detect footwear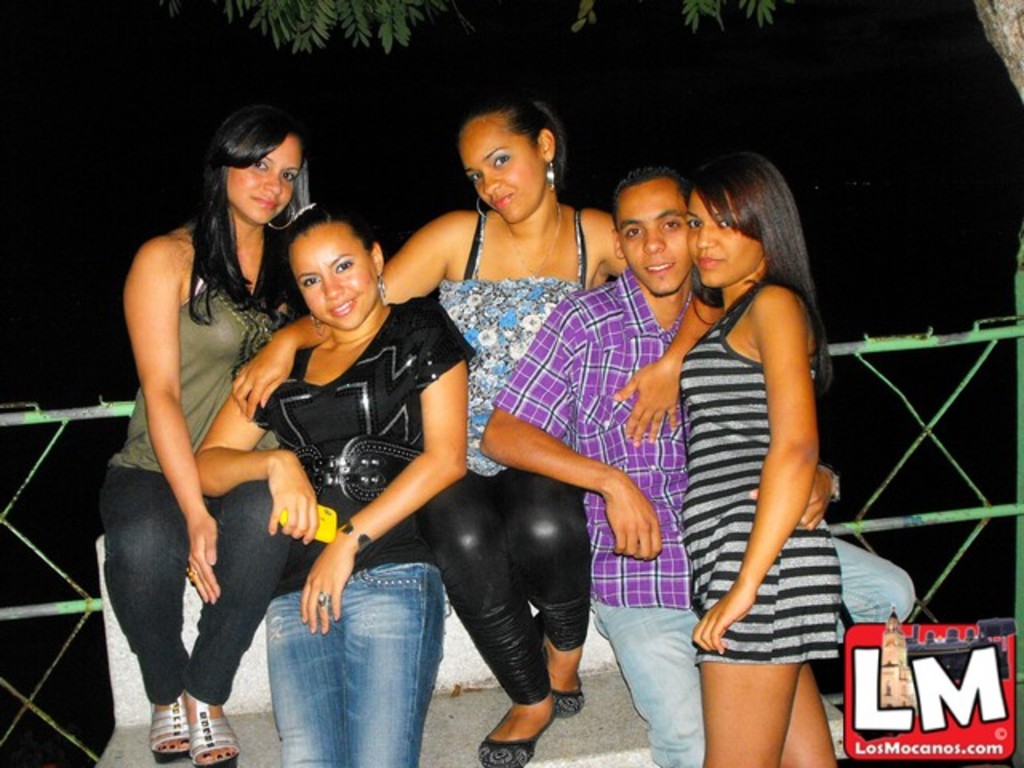
crop(546, 670, 587, 720)
